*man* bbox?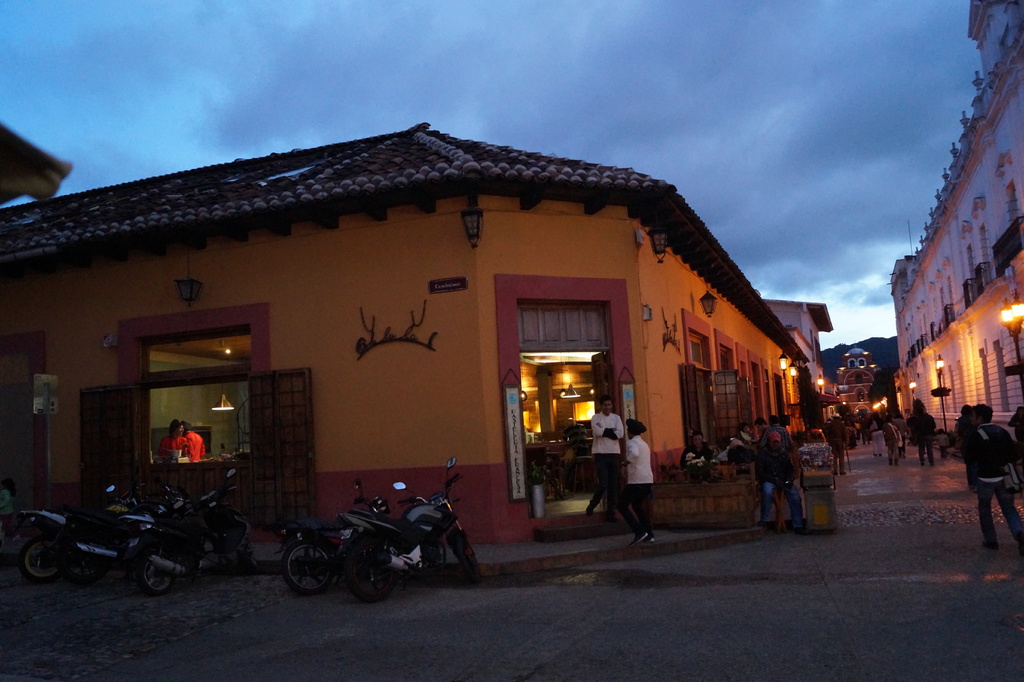
{"x1": 892, "y1": 414, "x2": 909, "y2": 457}
